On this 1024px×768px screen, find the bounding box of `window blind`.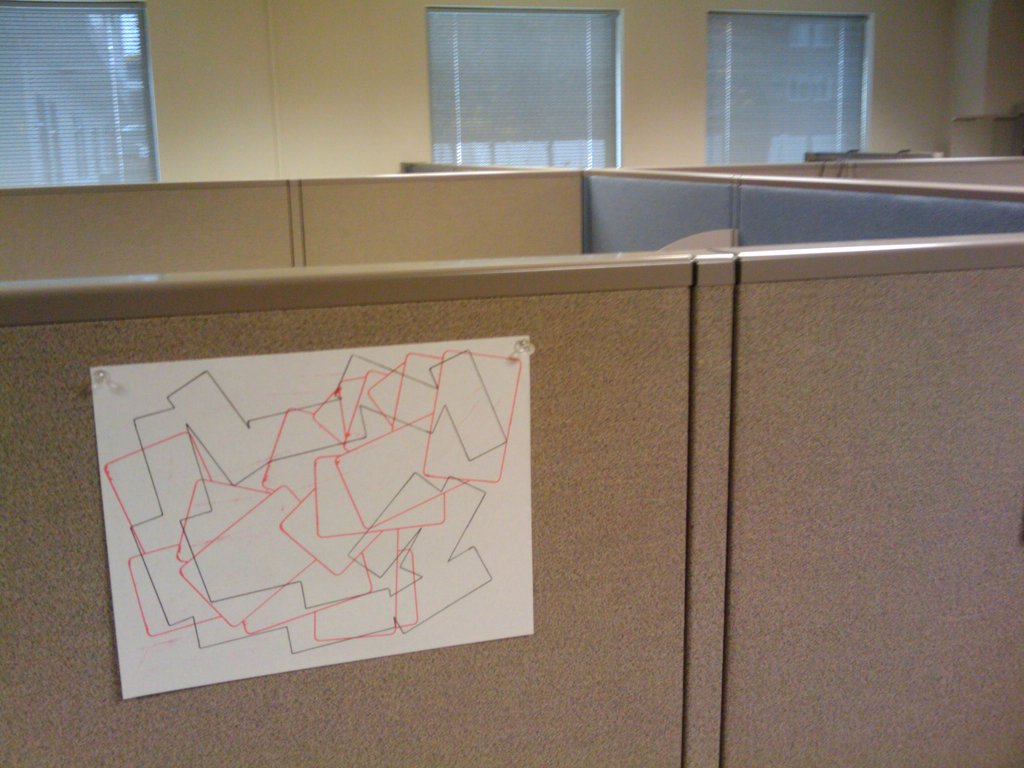
Bounding box: detection(706, 13, 868, 166).
